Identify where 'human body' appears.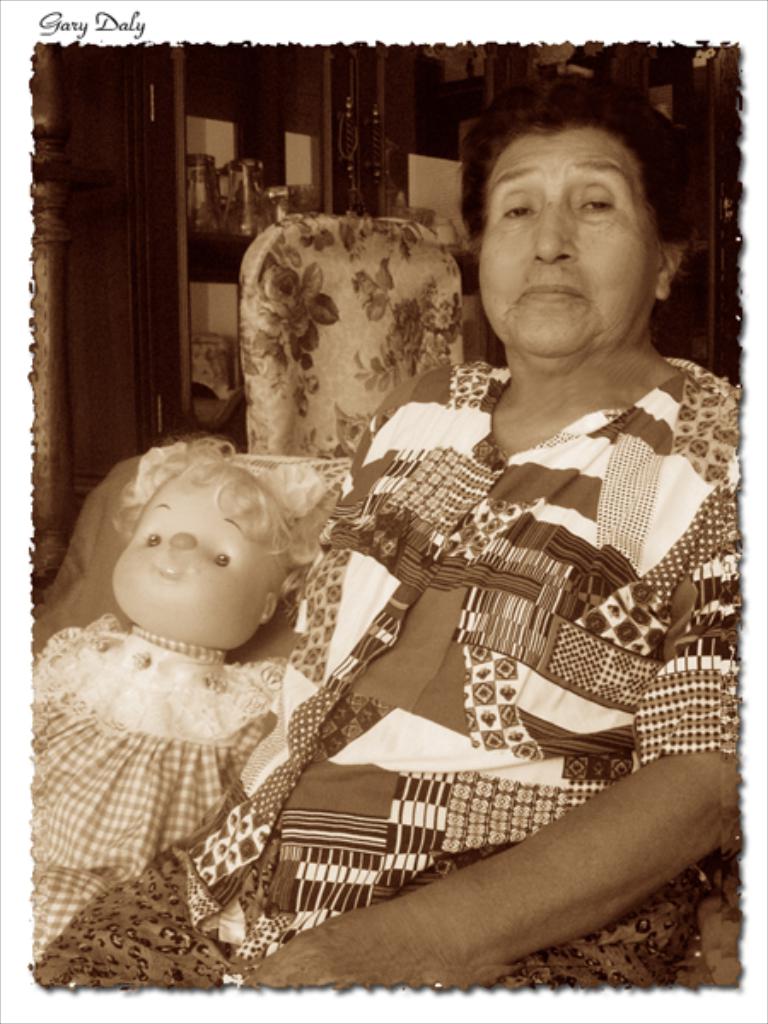
Appears at {"left": 195, "top": 140, "right": 732, "bottom": 997}.
